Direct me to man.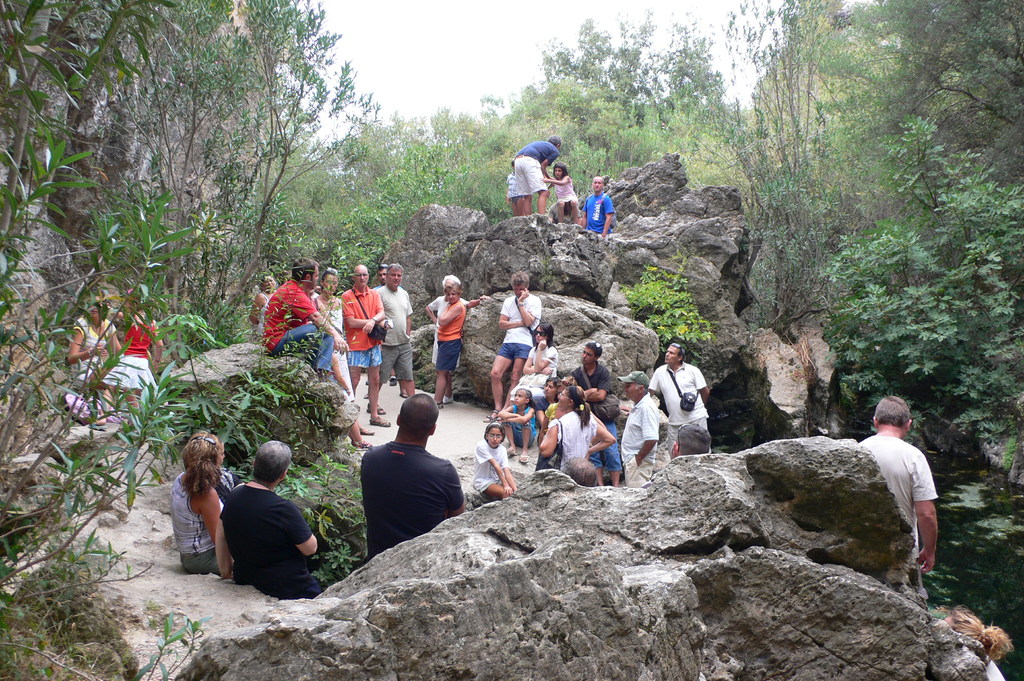
Direction: [648,343,716,460].
